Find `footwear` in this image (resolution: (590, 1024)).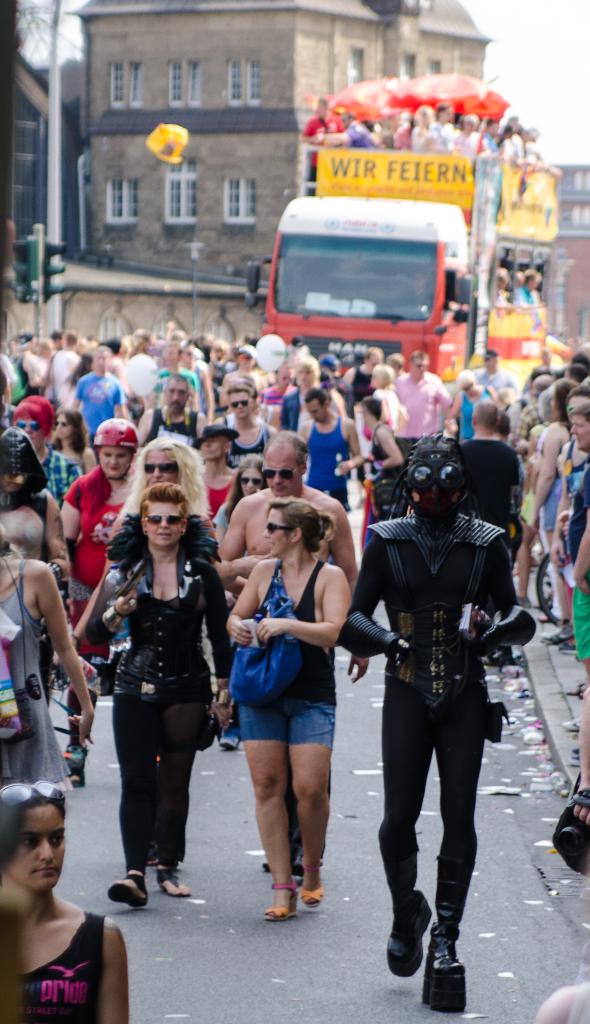
box=[252, 874, 319, 925].
